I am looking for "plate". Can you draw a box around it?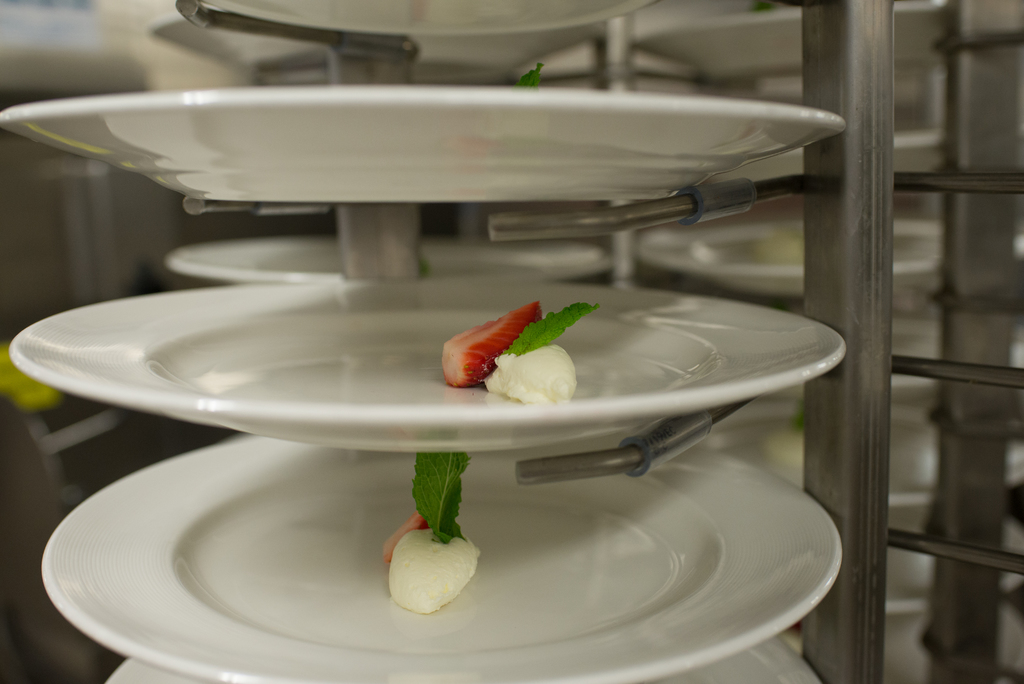
Sure, the bounding box is l=100, t=635, r=828, b=683.
